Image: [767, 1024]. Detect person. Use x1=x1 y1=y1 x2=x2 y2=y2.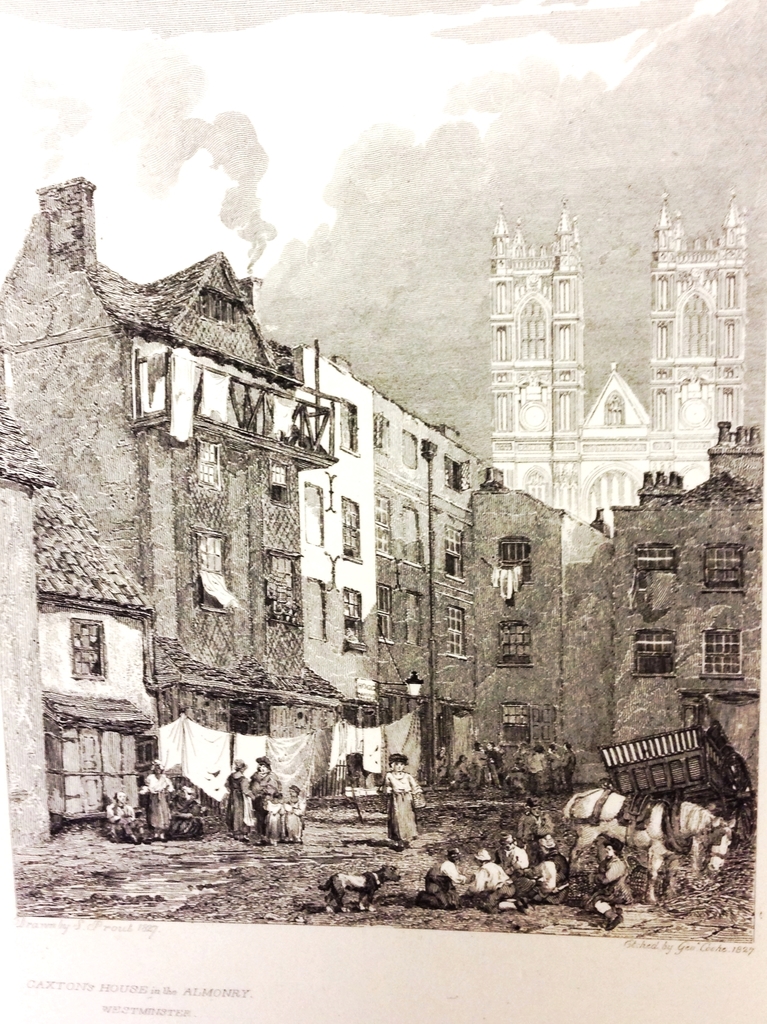
x1=136 y1=756 x2=173 y2=842.
